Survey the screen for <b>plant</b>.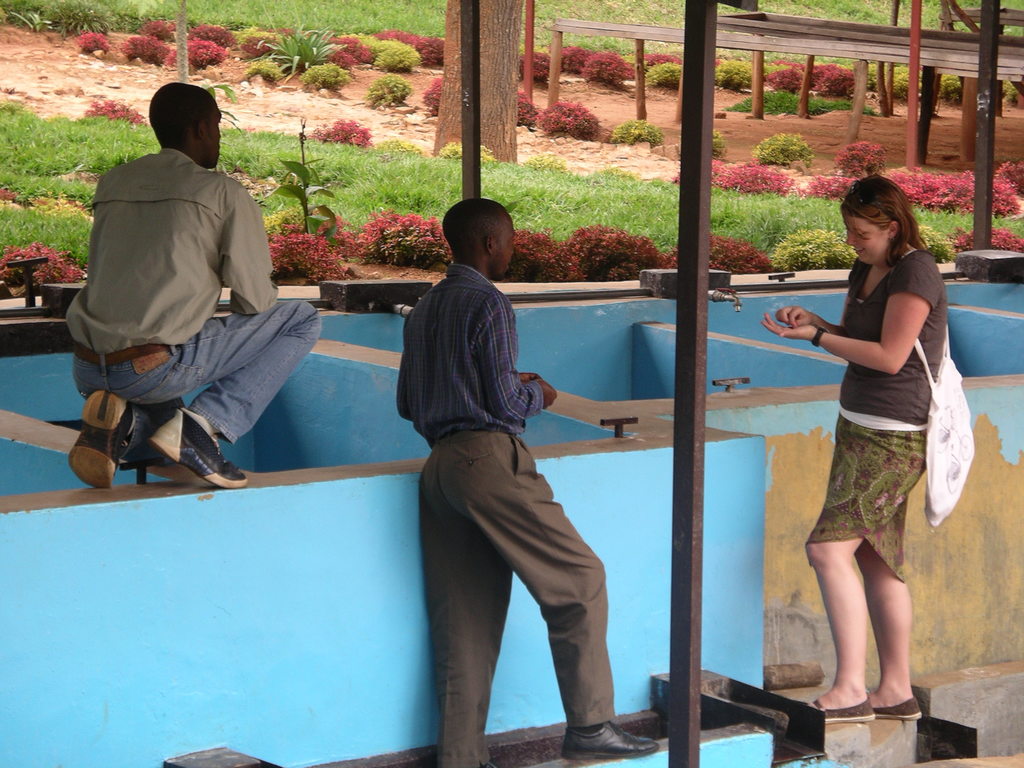
Survey found: bbox=(159, 40, 230, 66).
